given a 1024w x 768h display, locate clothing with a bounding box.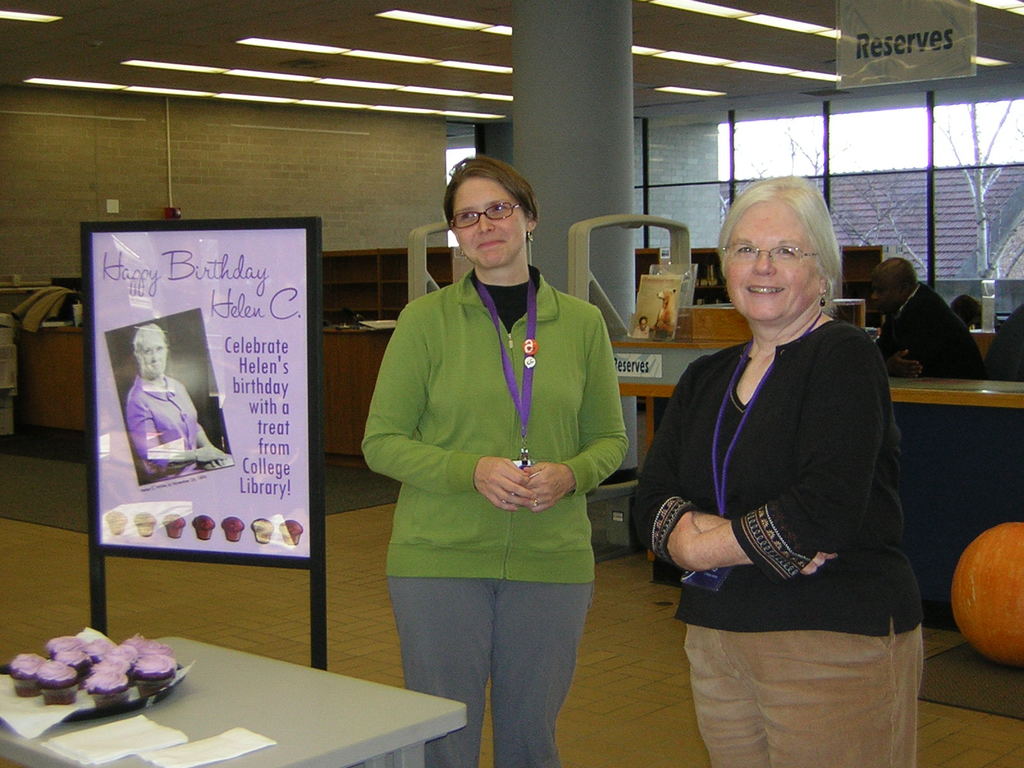
Located: [left=124, top=376, right=212, bottom=483].
